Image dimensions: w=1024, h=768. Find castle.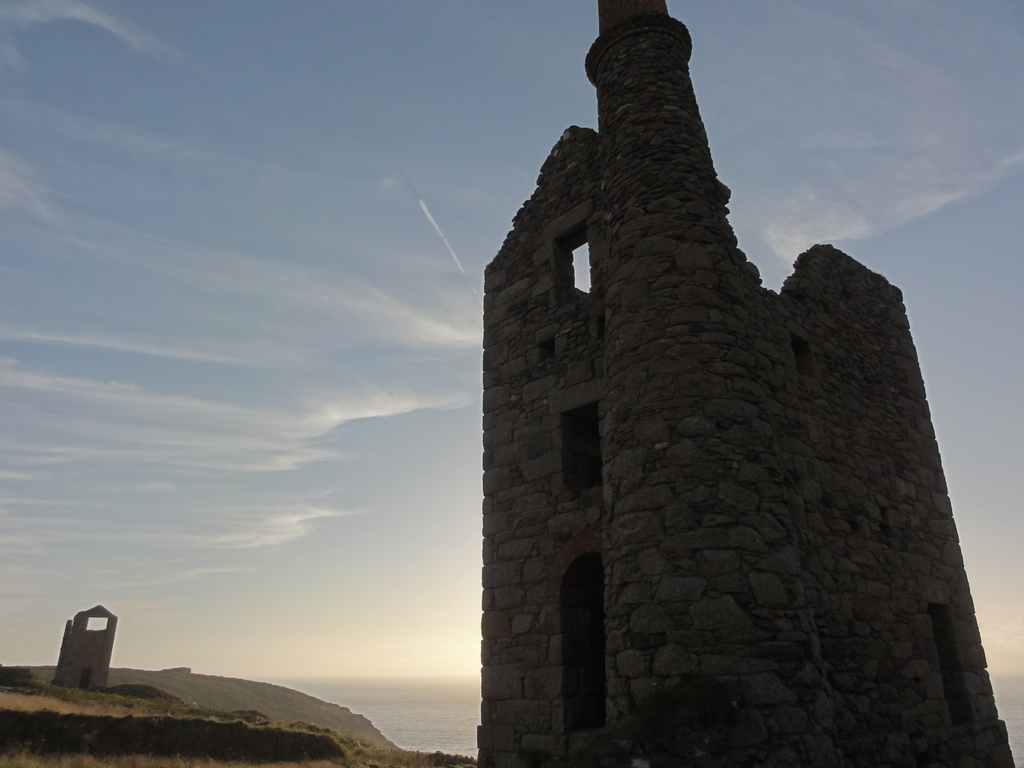
(478,0,1018,767).
